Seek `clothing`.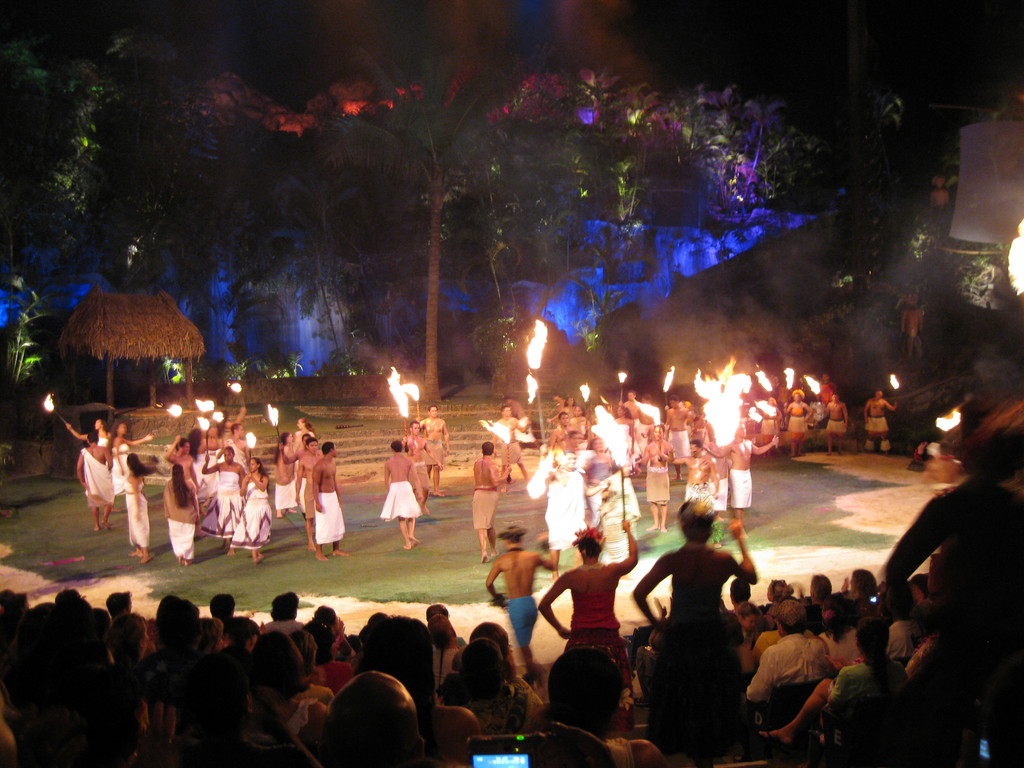
bbox=(307, 492, 349, 544).
